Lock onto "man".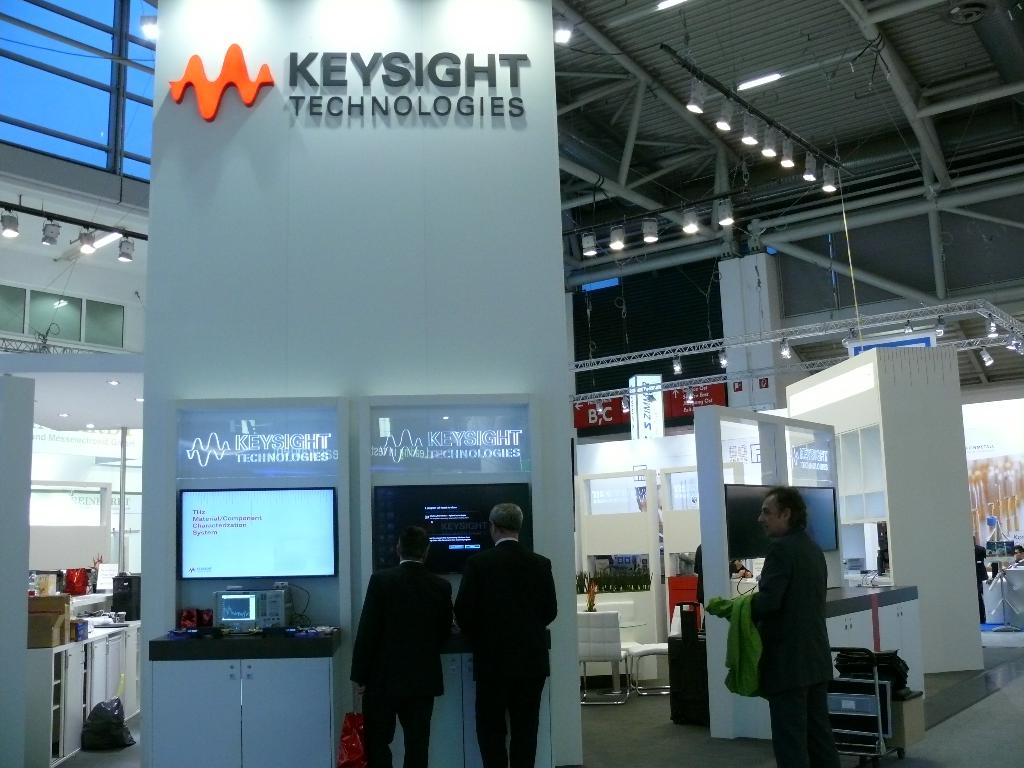
Locked: Rect(460, 510, 566, 764).
